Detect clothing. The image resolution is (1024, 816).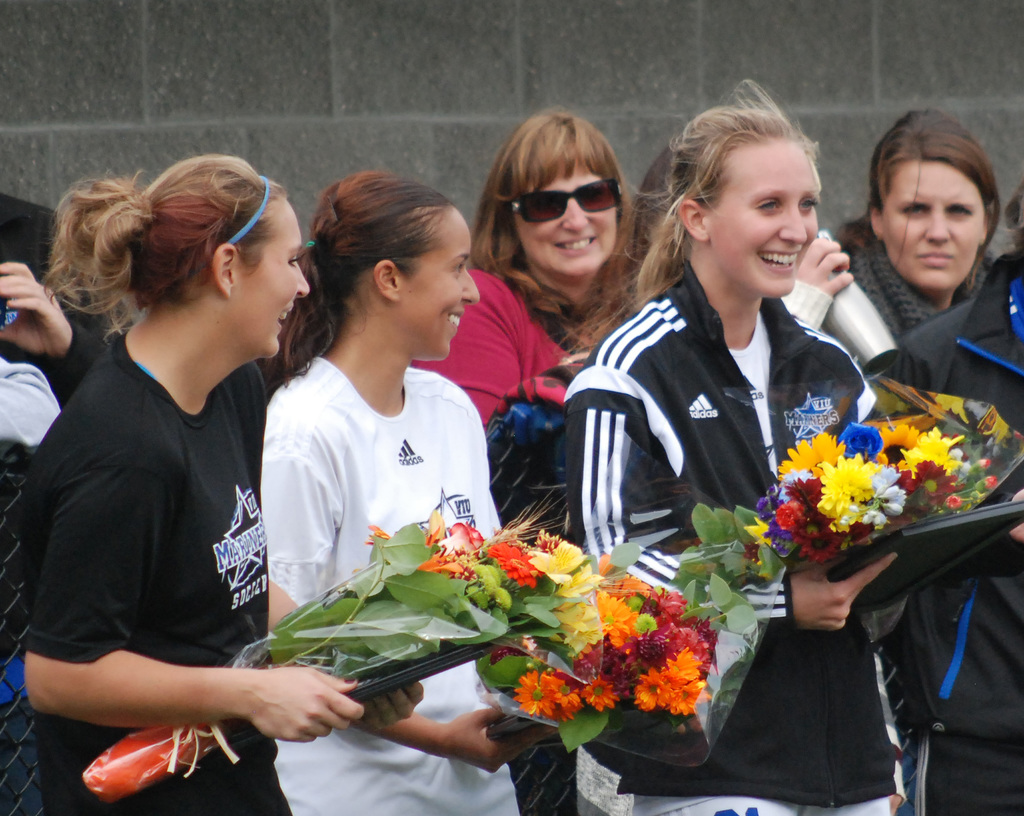
x1=264, y1=344, x2=502, y2=815.
